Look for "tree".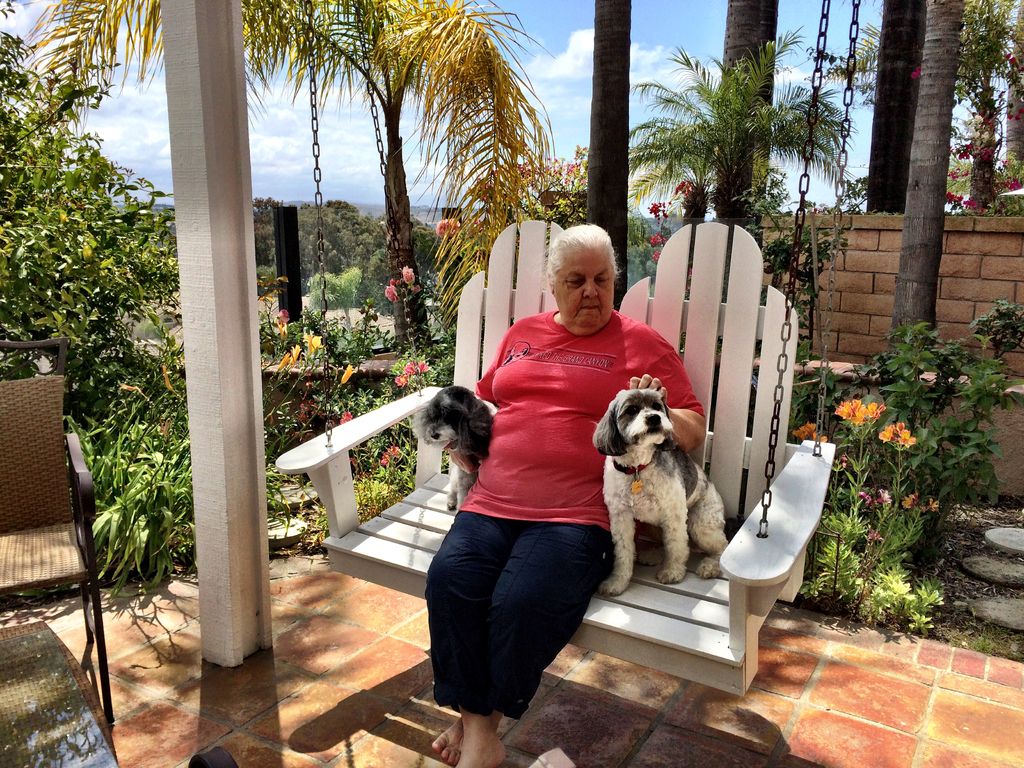
Found: bbox(18, 0, 555, 351).
